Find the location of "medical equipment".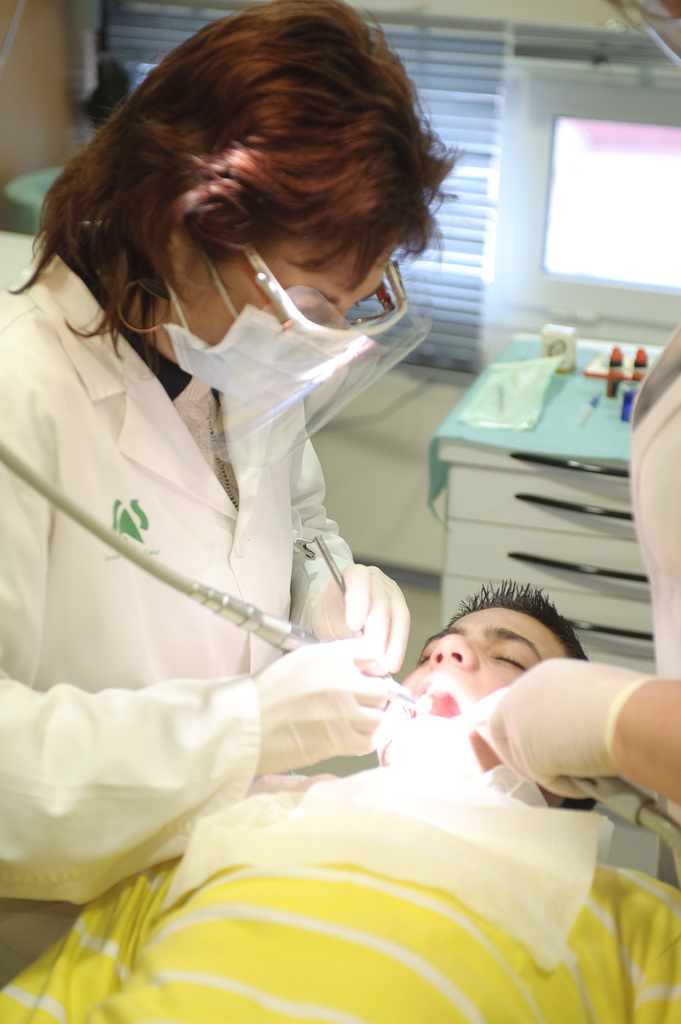
Location: crop(442, 21, 680, 669).
